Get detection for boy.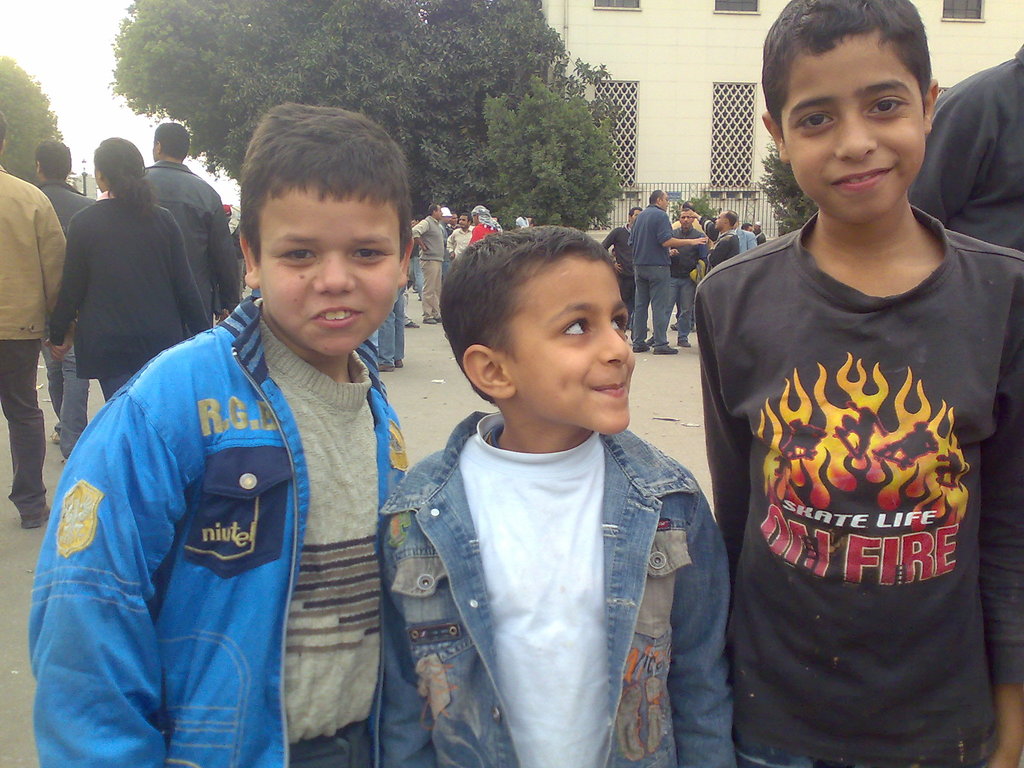
Detection: select_region(359, 219, 695, 757).
